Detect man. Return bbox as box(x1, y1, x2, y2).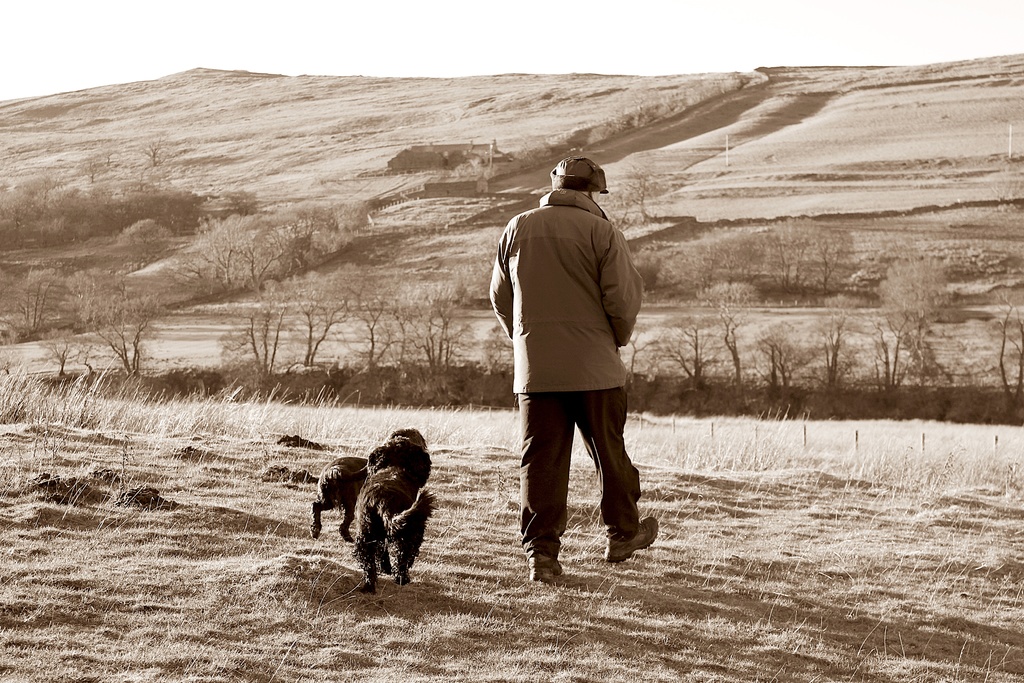
box(481, 152, 655, 590).
